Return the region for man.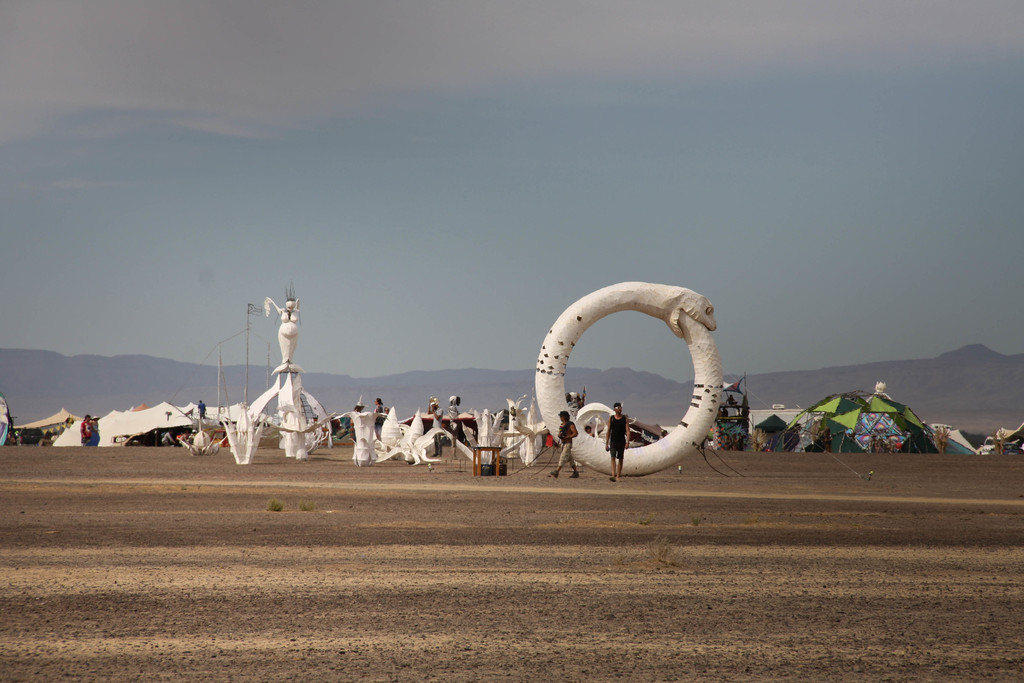
(left=551, top=410, right=581, bottom=479).
